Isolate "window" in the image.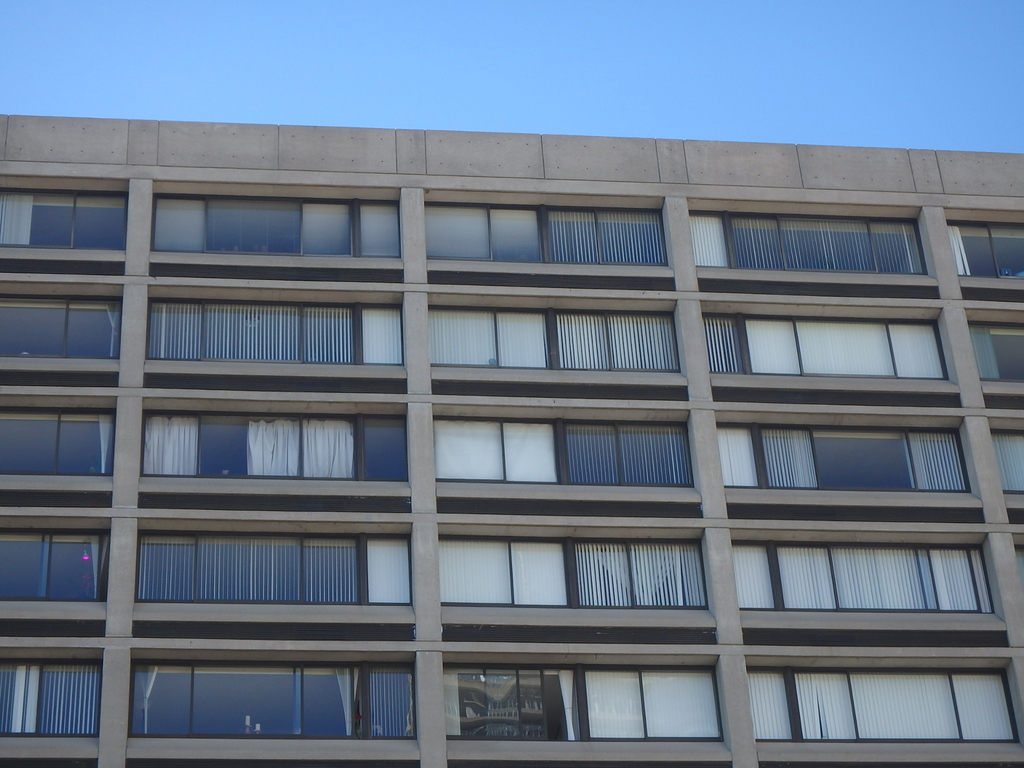
Isolated region: 120 413 404 478.
